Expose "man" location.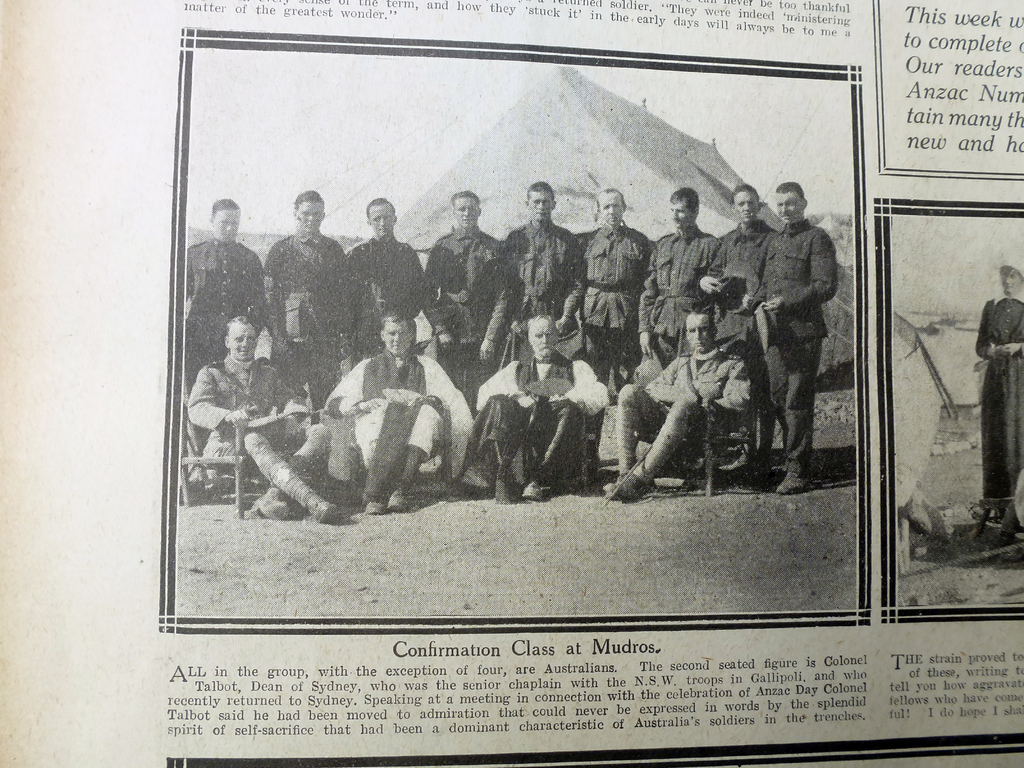
Exposed at [744, 161, 849, 474].
